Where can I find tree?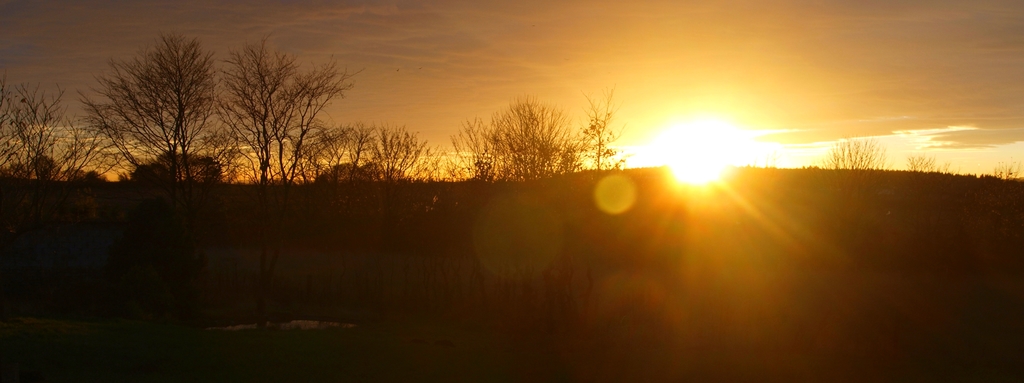
You can find it at bbox=[557, 99, 630, 202].
